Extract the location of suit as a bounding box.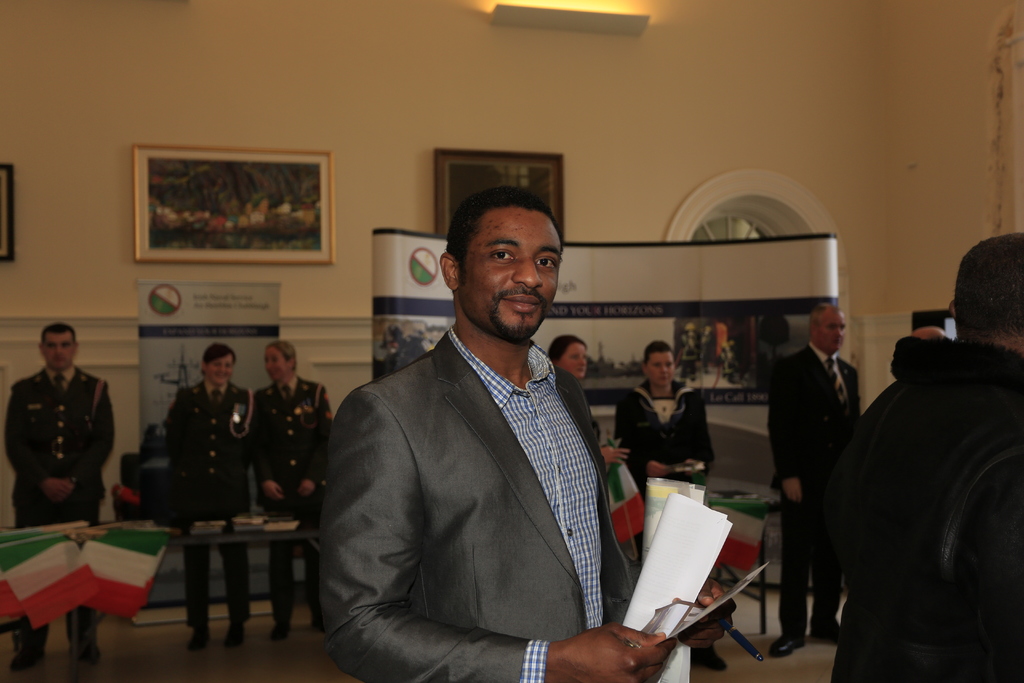
246 373 346 625.
